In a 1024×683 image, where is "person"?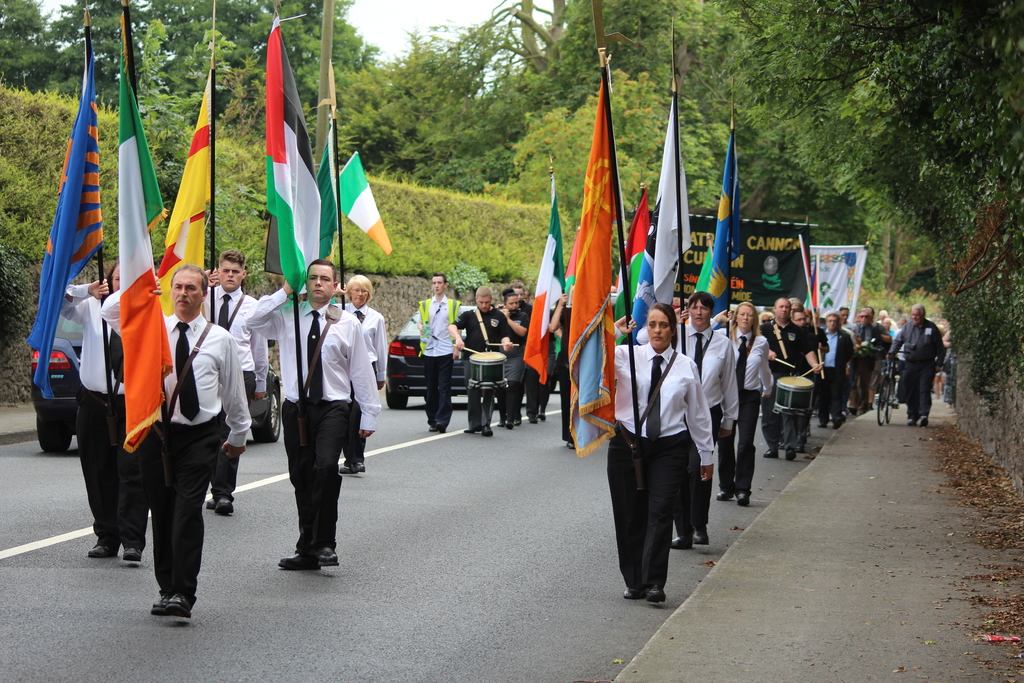
box(147, 254, 248, 619).
